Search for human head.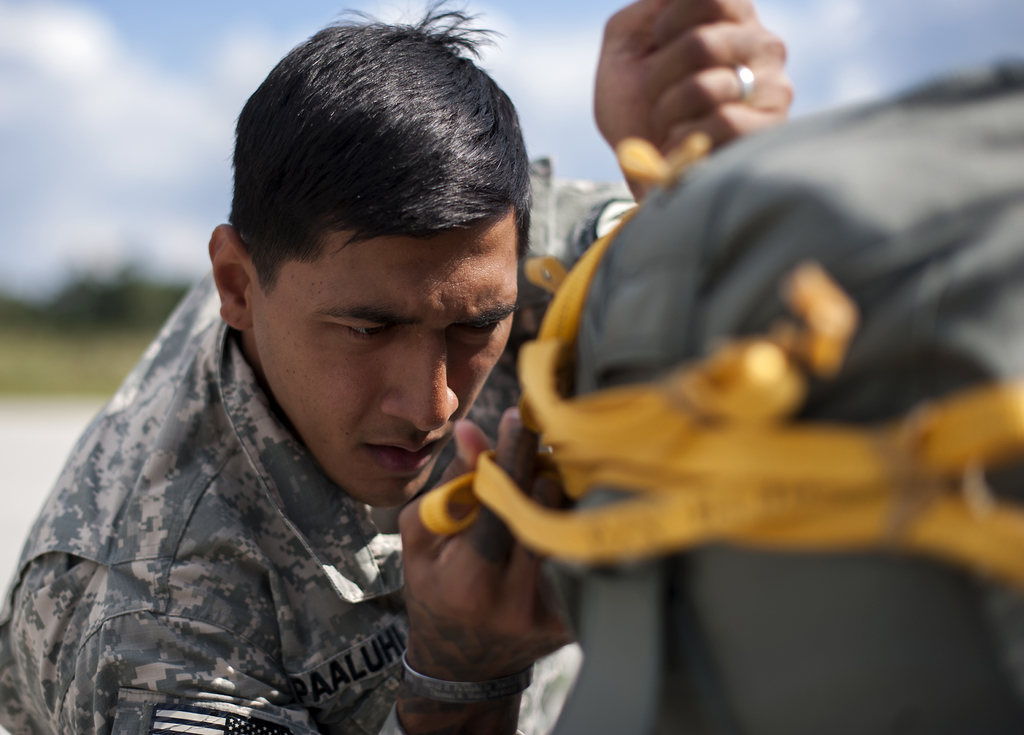
Found at 238, 12, 534, 537.
